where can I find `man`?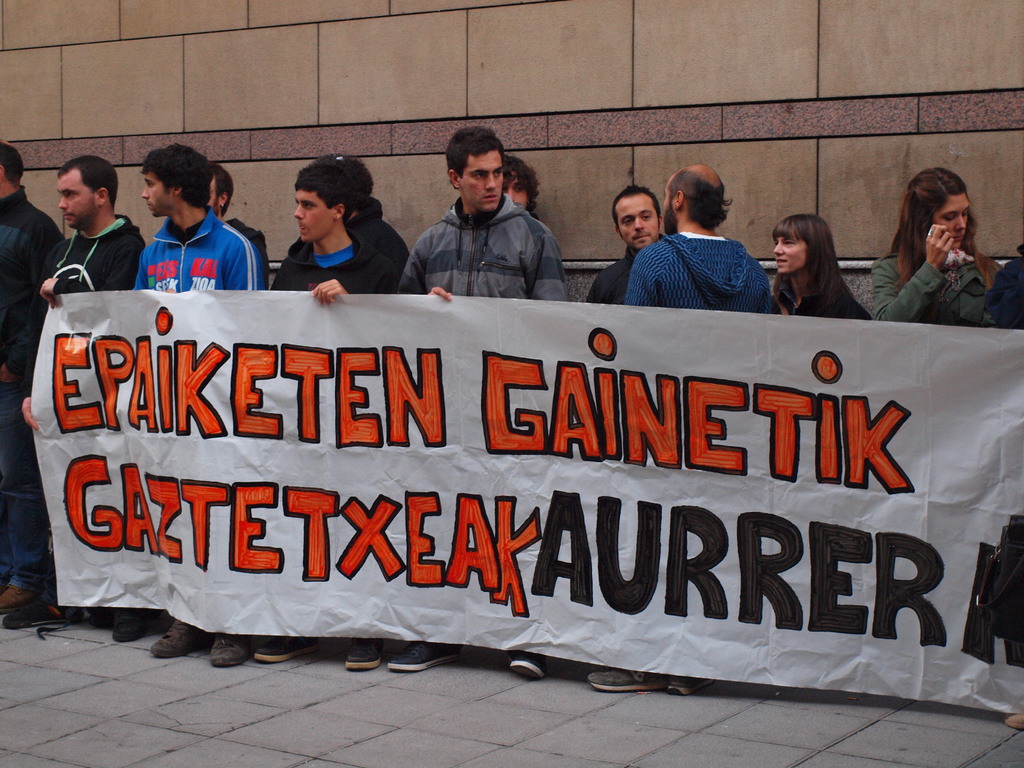
You can find it at detection(0, 137, 62, 618).
